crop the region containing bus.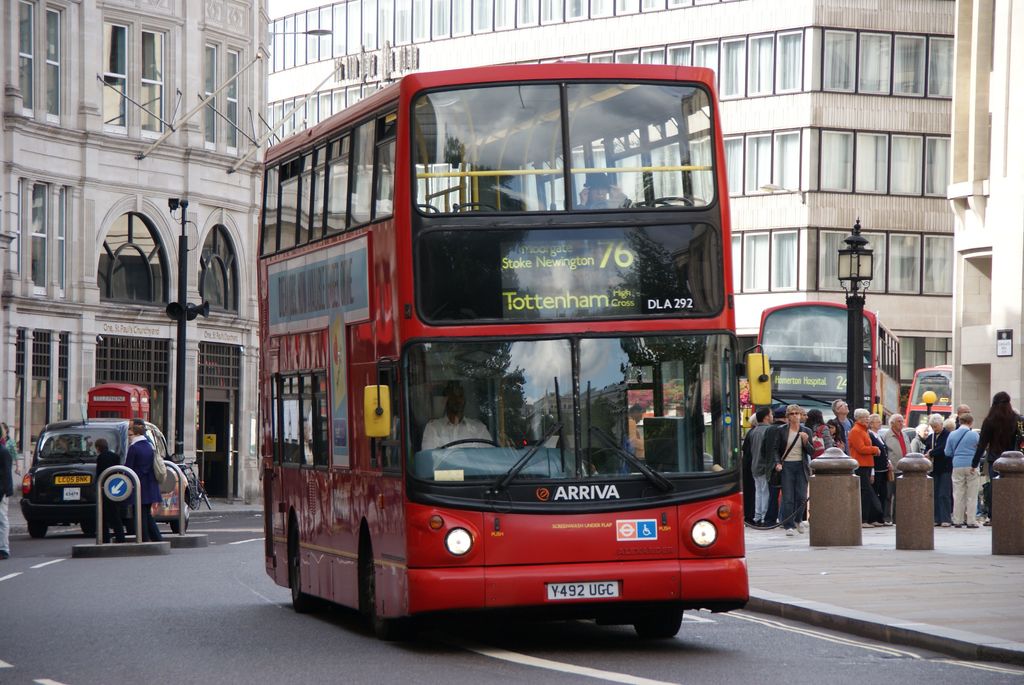
Crop region: <bbox>904, 367, 950, 426</bbox>.
